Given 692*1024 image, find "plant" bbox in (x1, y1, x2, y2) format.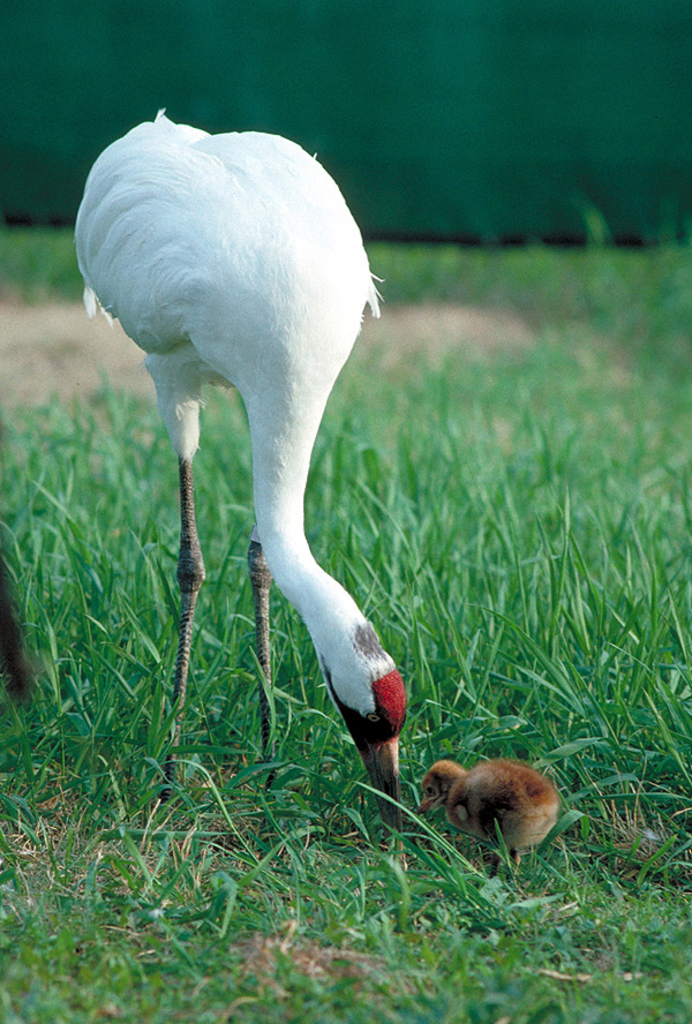
(0, 219, 691, 1023).
